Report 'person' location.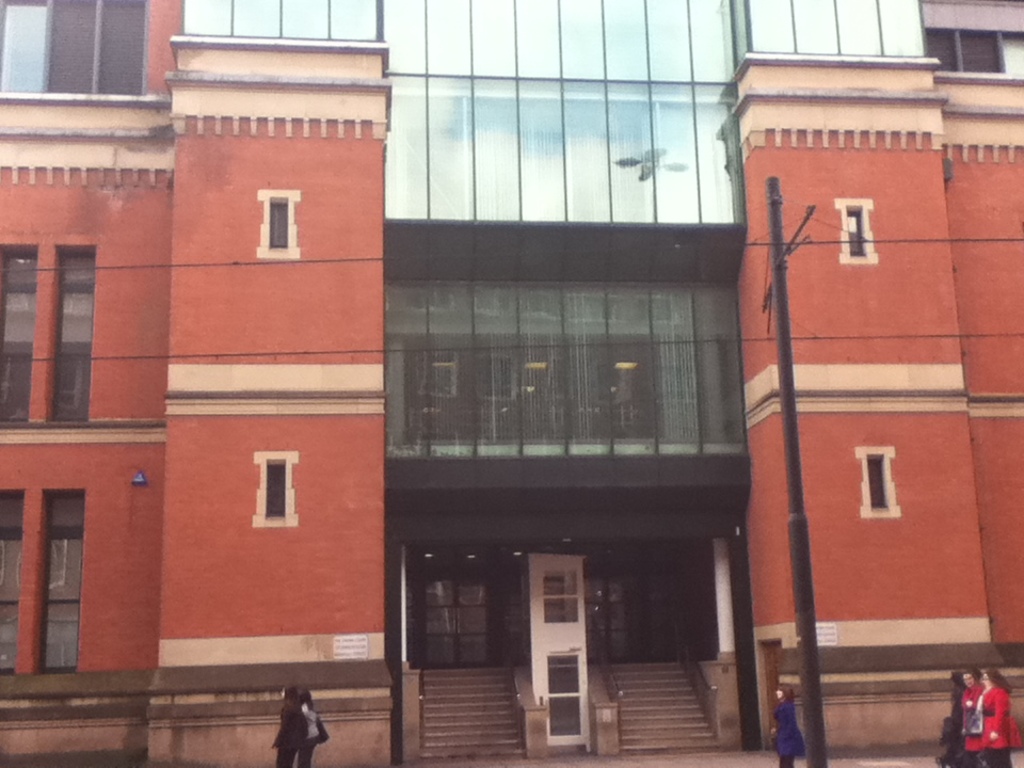
Report: x1=770, y1=683, x2=807, y2=767.
